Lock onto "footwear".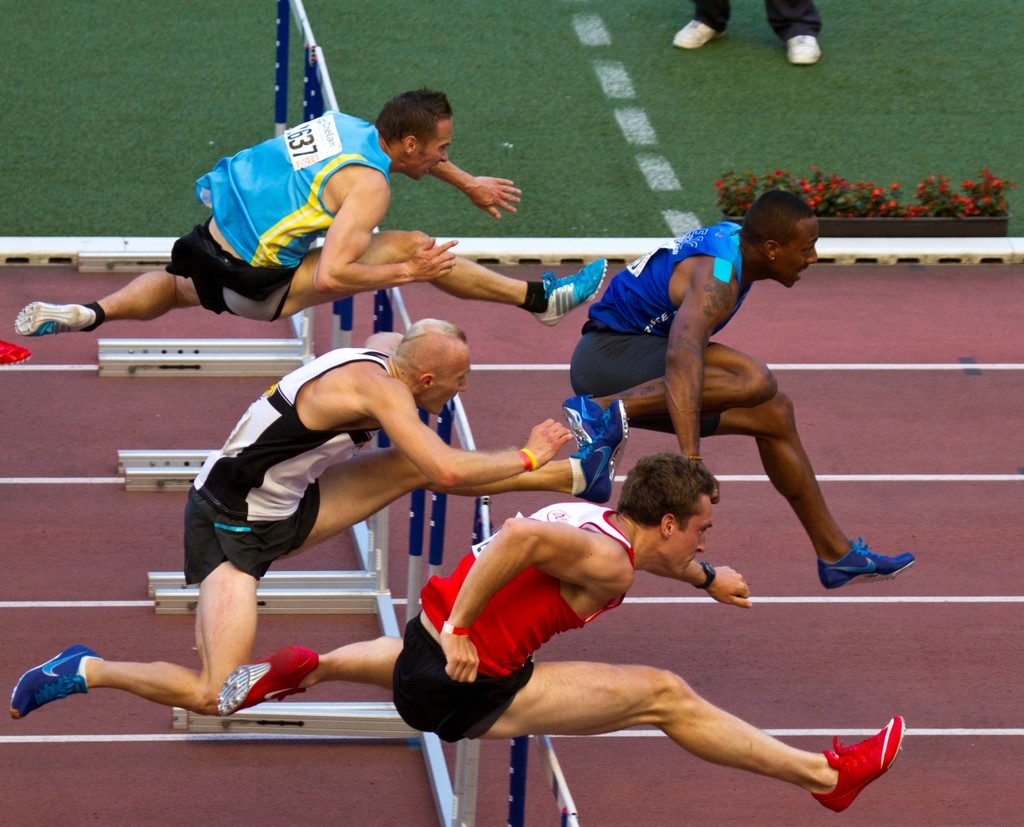
Locked: rect(12, 296, 102, 341).
